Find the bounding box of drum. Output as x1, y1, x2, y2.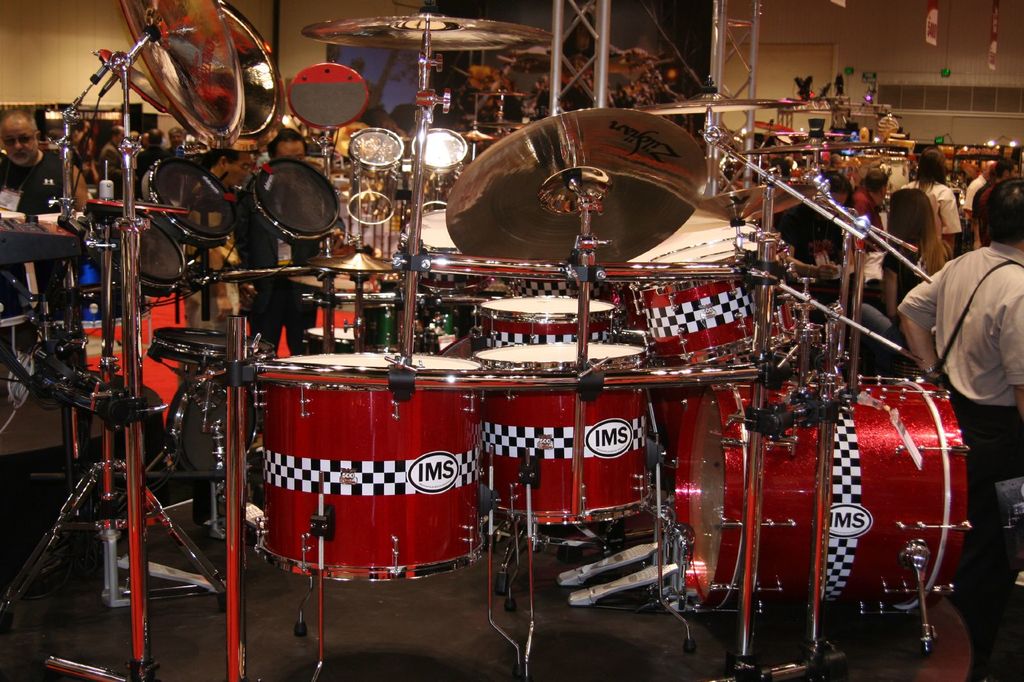
112, 219, 186, 299.
